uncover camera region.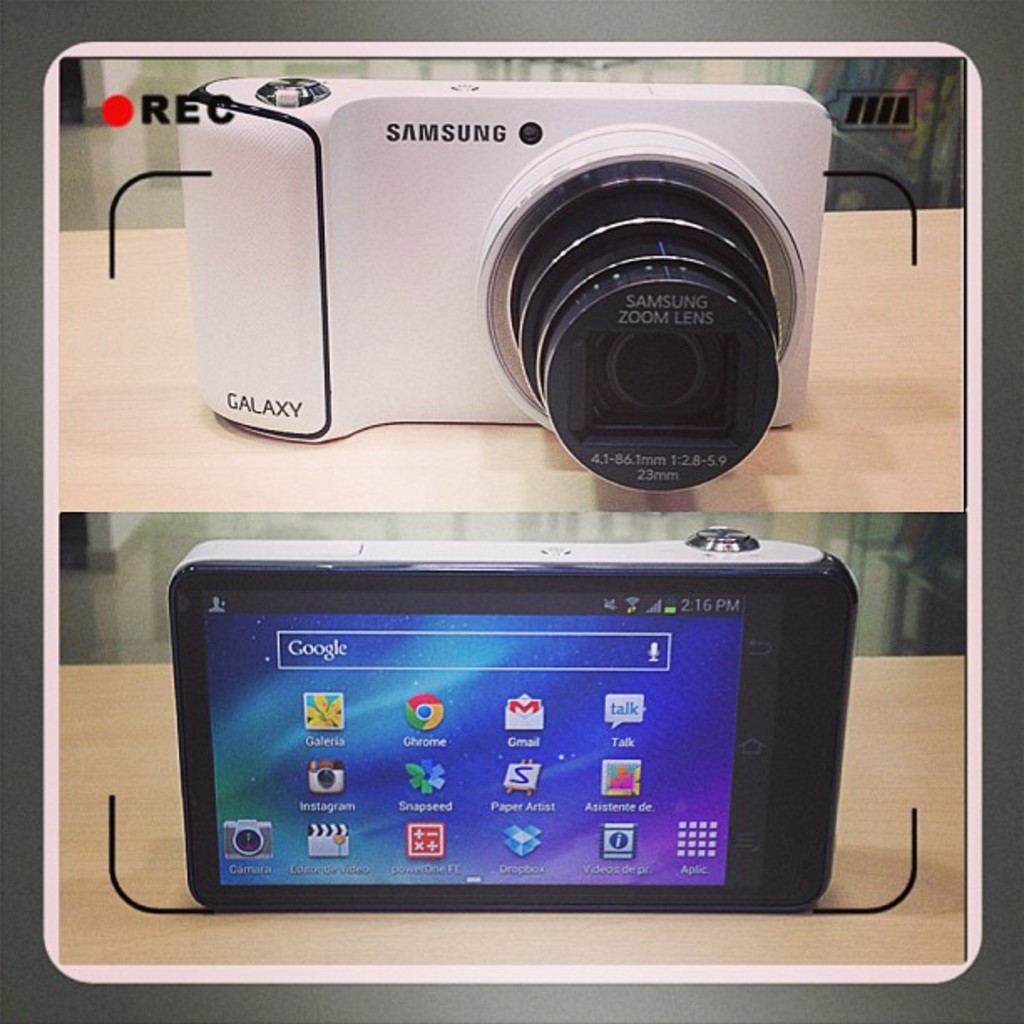
Uncovered: (left=174, top=527, right=847, bottom=915).
